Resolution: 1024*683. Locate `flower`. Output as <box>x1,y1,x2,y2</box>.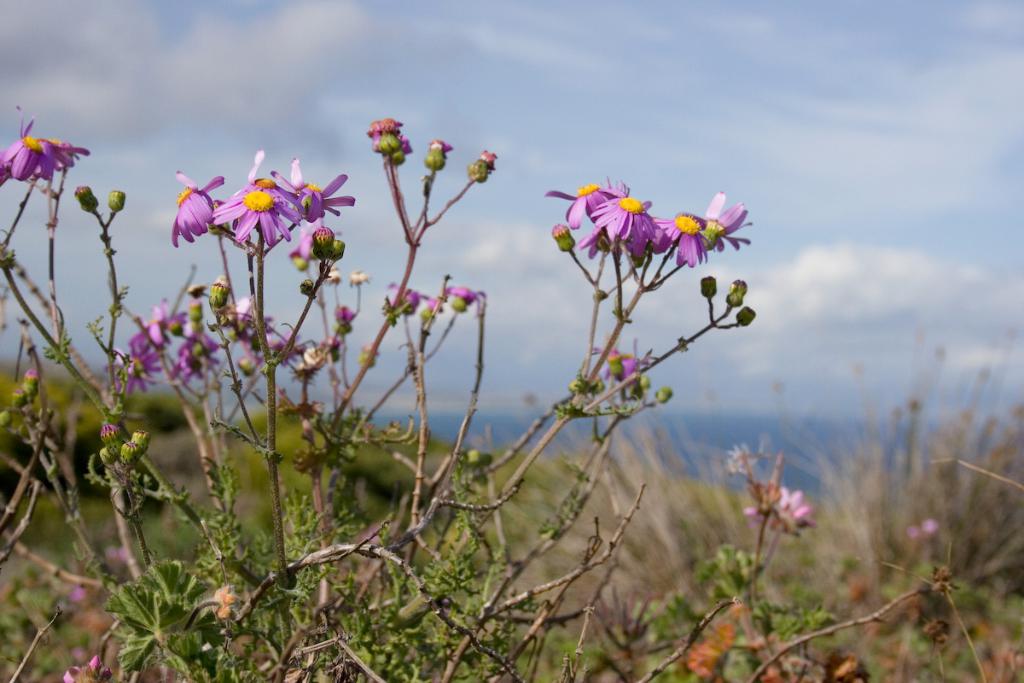
<box>422,137,452,164</box>.
